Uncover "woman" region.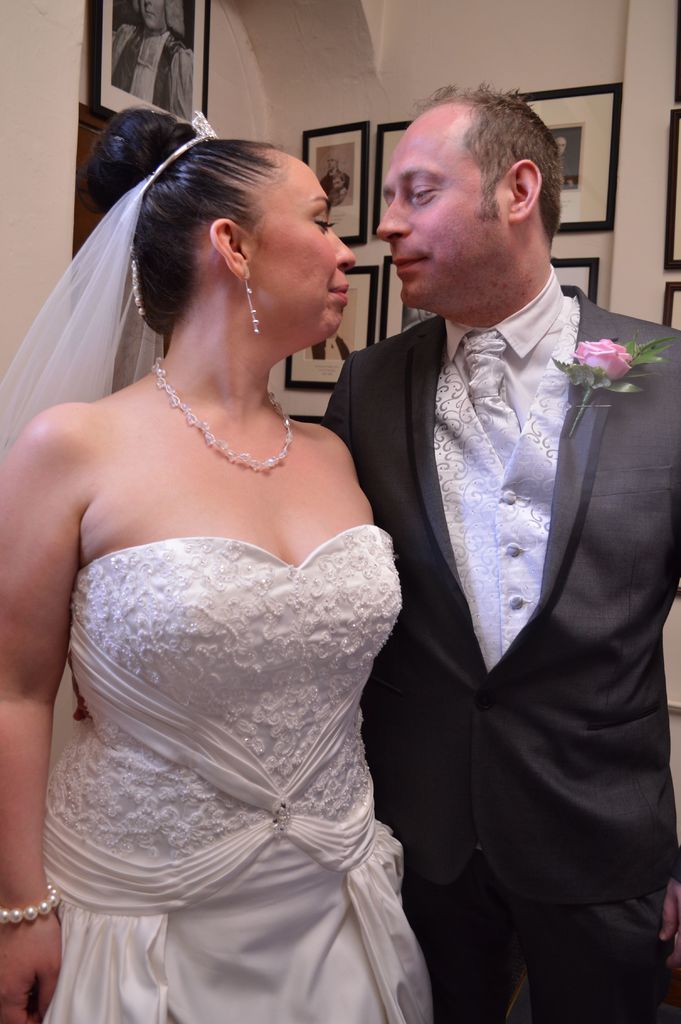
Uncovered: <box>0,97,467,1023</box>.
